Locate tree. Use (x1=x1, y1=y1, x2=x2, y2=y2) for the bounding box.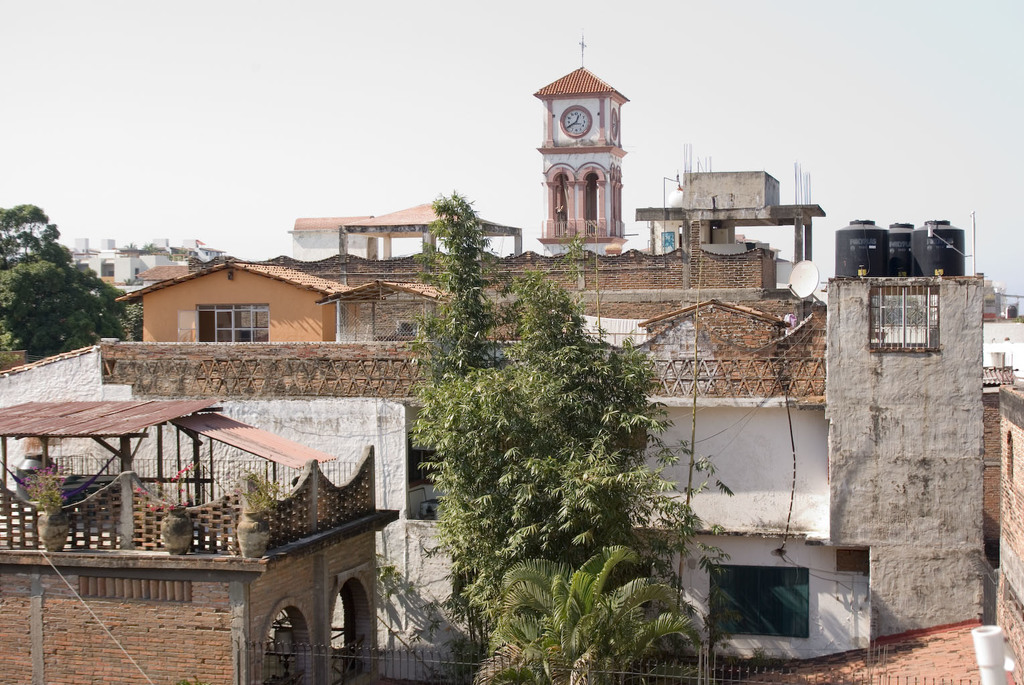
(x1=472, y1=549, x2=682, y2=684).
